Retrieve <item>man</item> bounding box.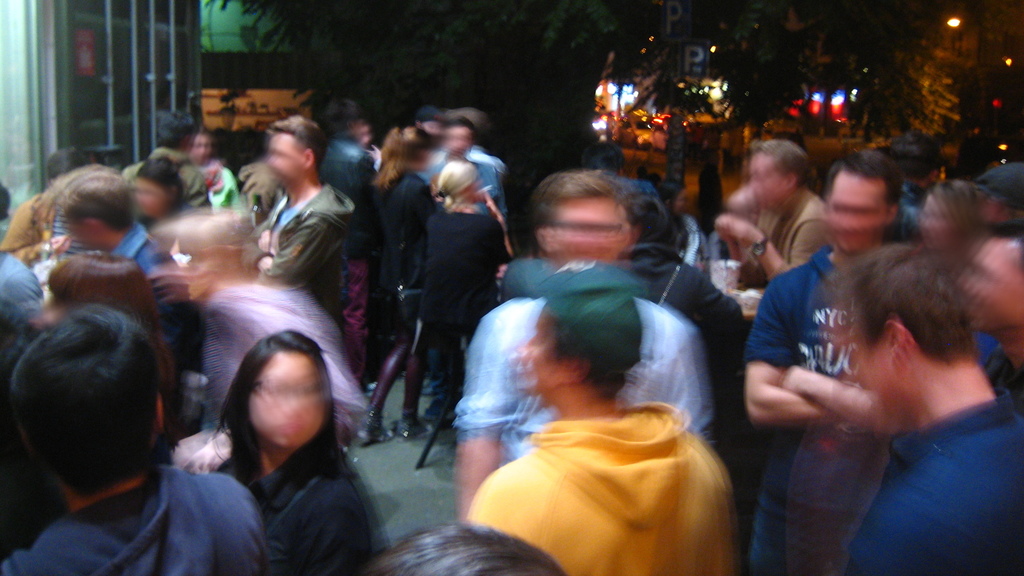
Bounding box: left=34, top=167, right=188, bottom=303.
